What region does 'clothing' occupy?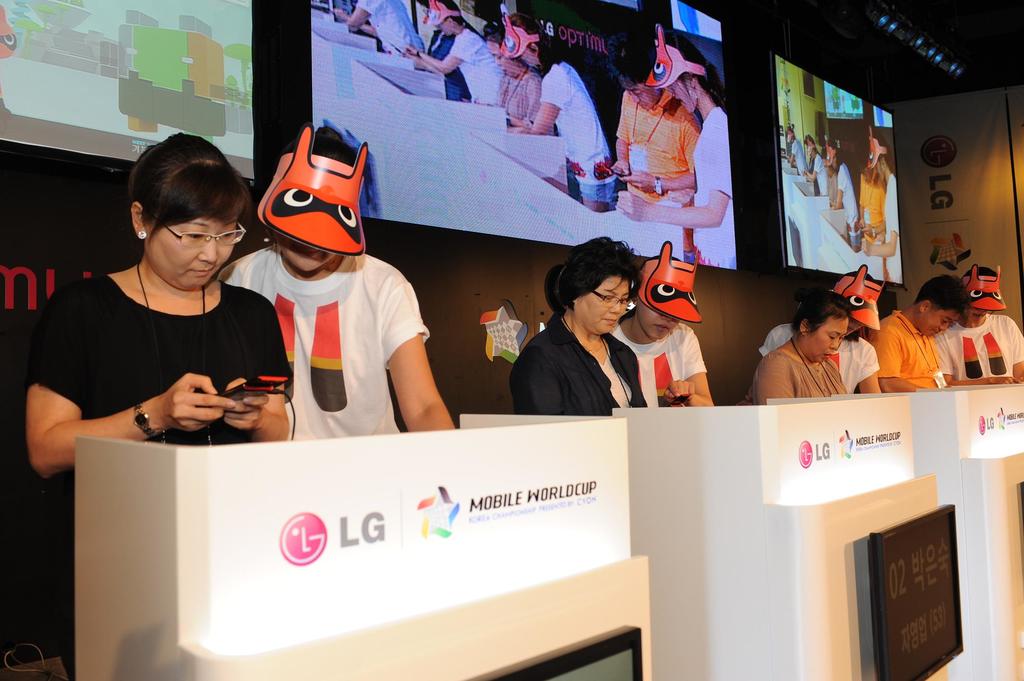
crop(16, 275, 275, 452).
